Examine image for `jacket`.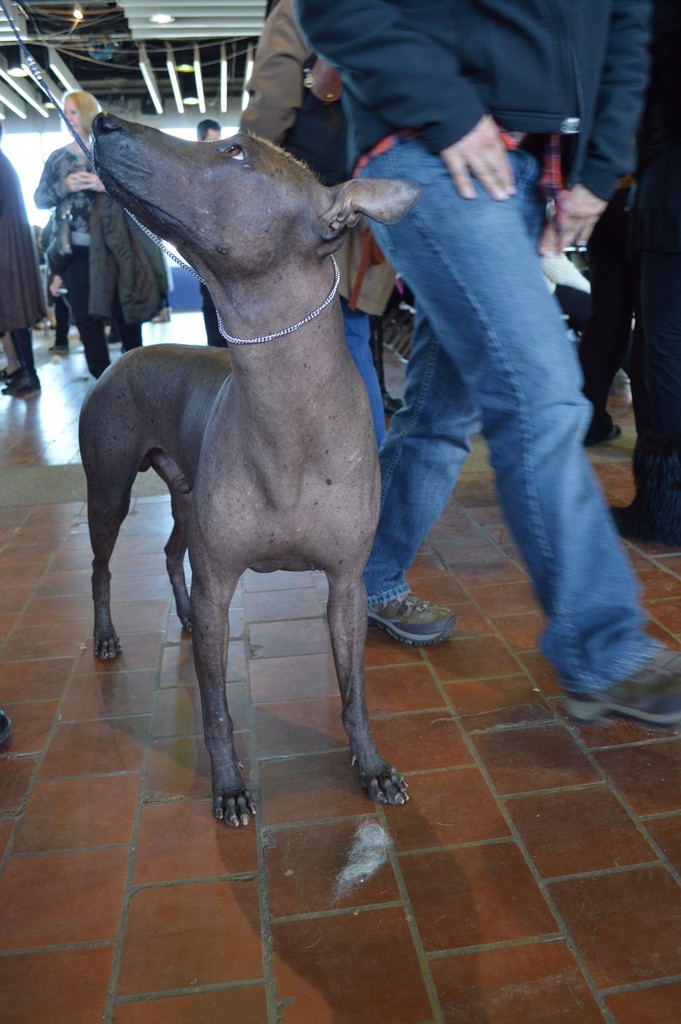
Examination result: box(300, 0, 650, 203).
